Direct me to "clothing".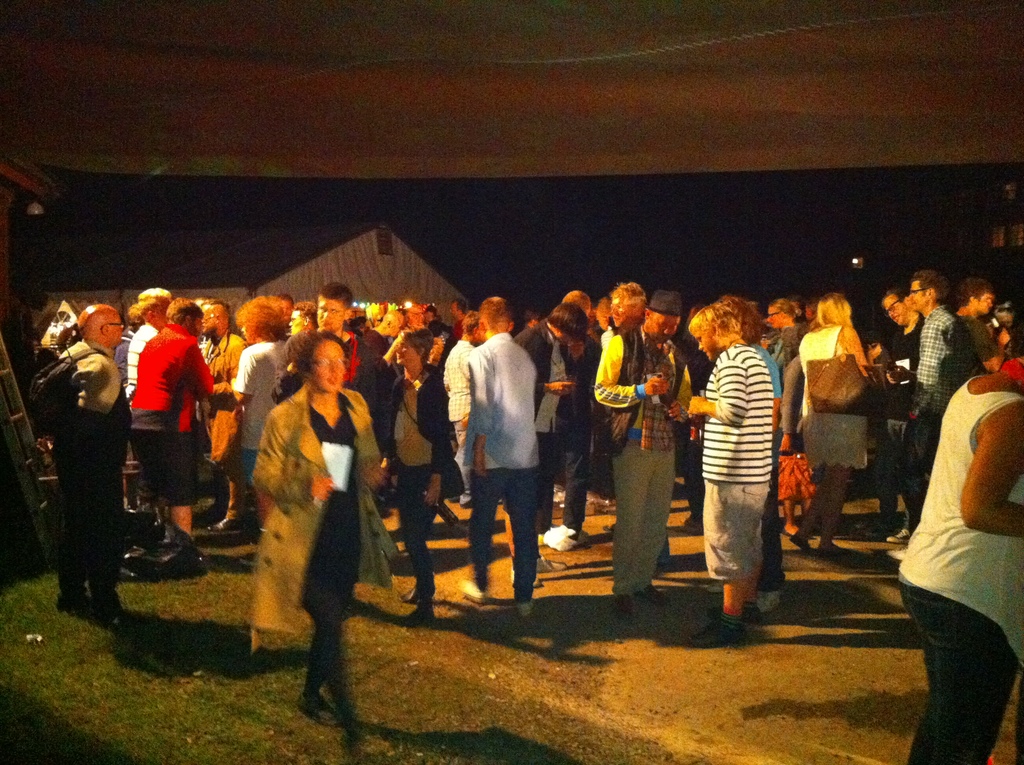
Direction: select_region(230, 335, 293, 481).
